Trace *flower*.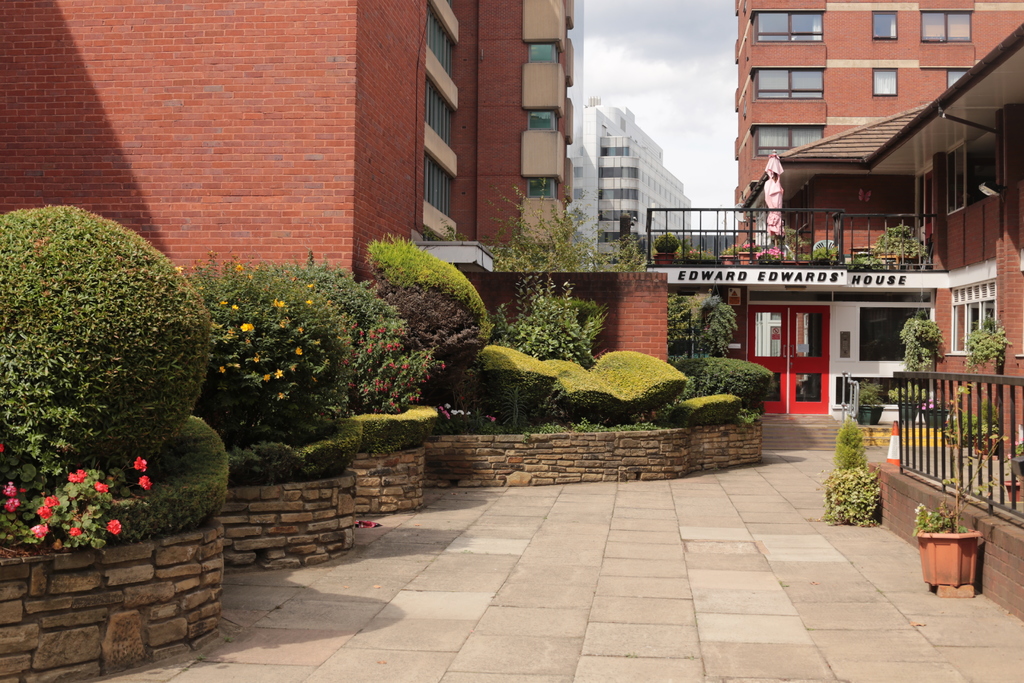
Traced to (296,347,305,356).
